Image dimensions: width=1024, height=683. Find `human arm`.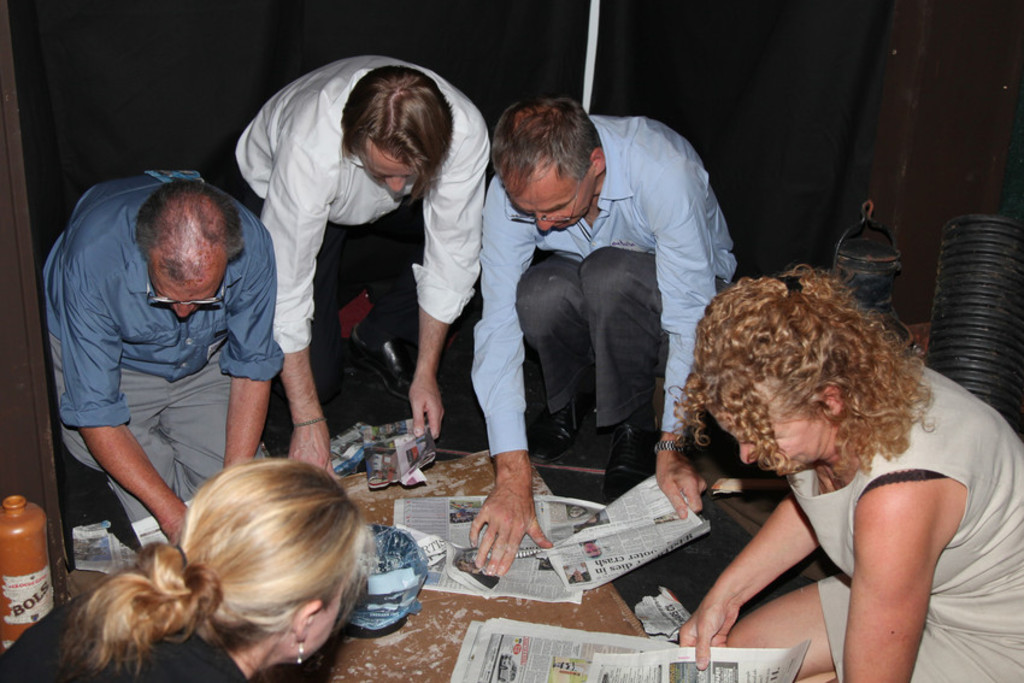
408, 117, 492, 440.
